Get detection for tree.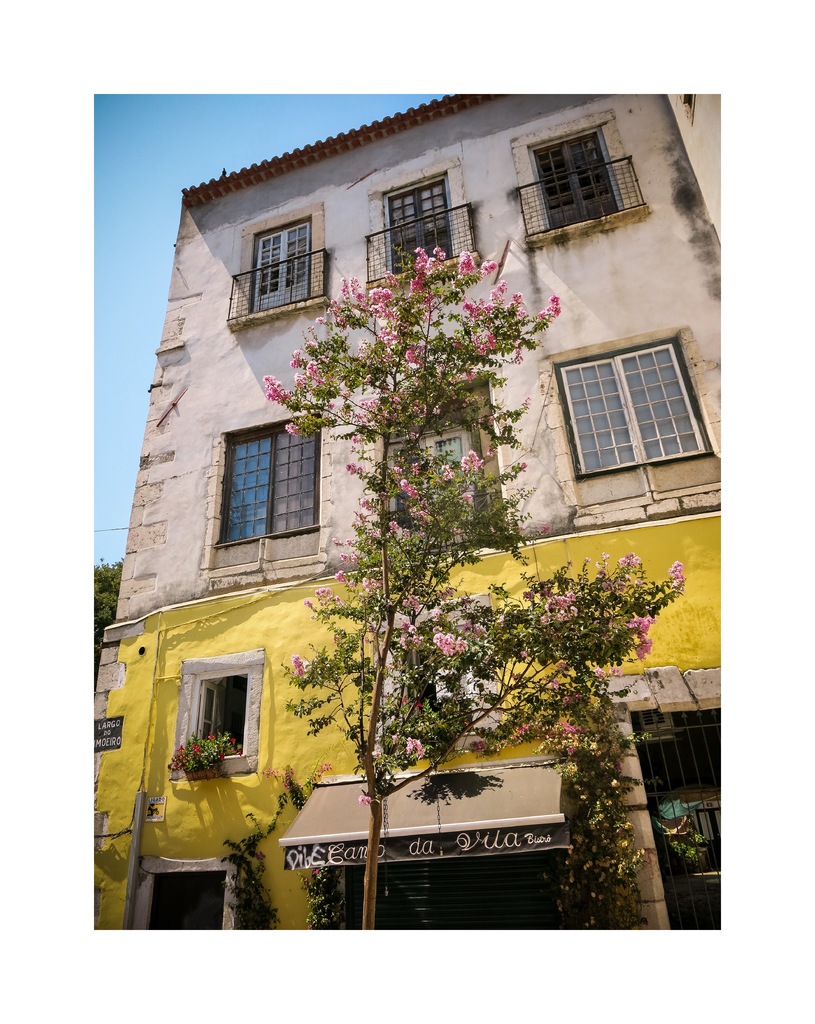
Detection: rect(88, 558, 123, 678).
